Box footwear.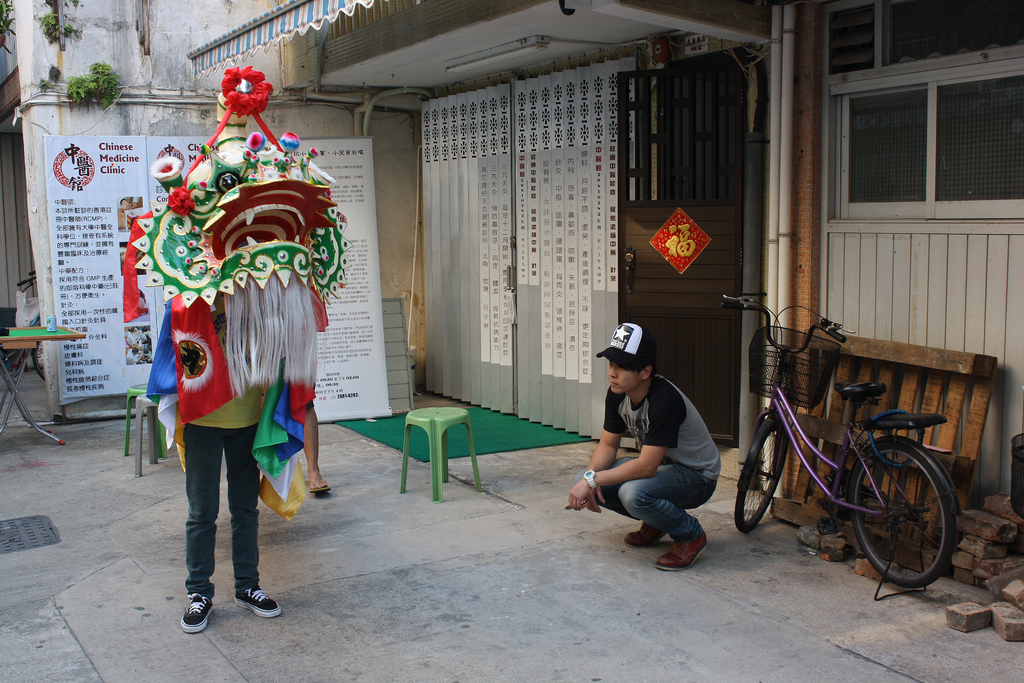
locate(173, 572, 251, 632).
